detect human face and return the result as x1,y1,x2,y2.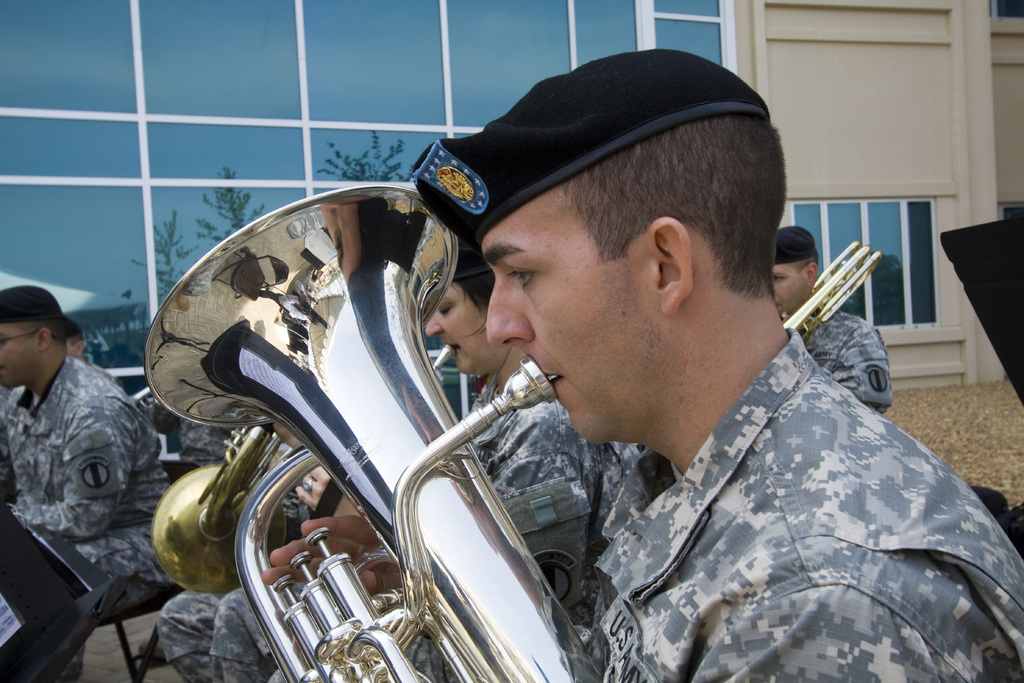
73,331,95,363.
